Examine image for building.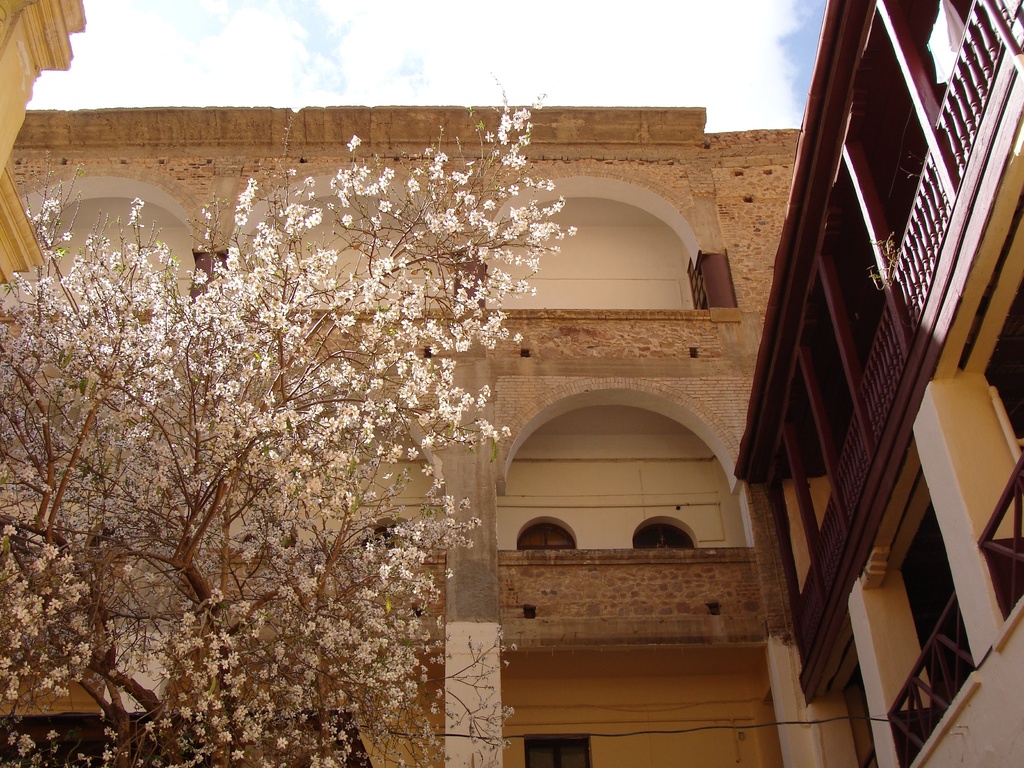
Examination result: left=0, top=0, right=1023, bottom=766.
